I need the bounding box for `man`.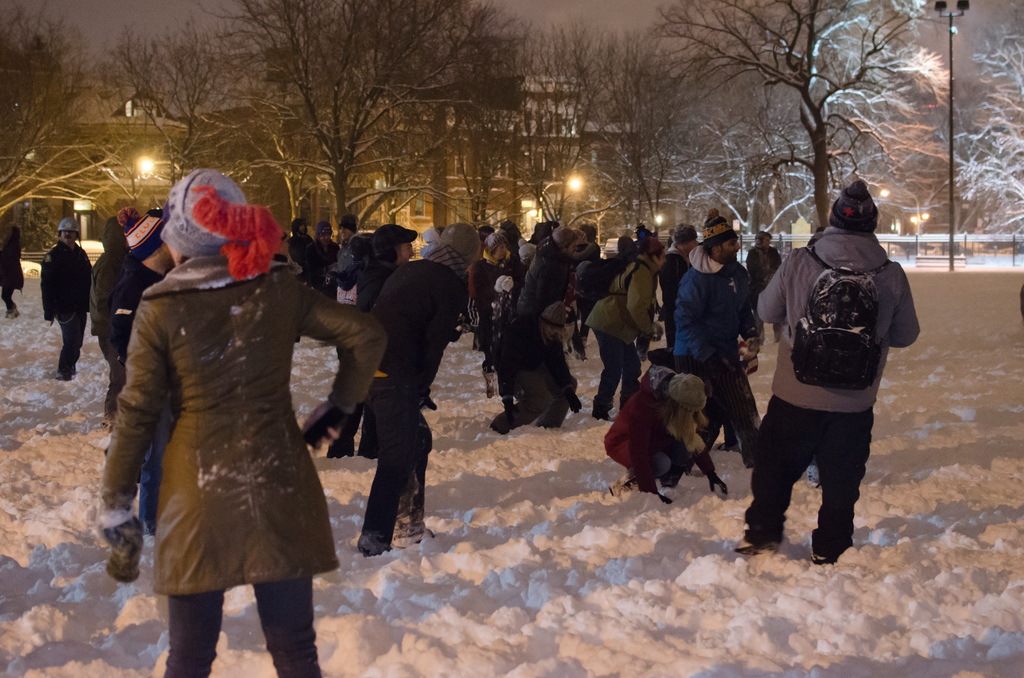
Here it is: bbox=[330, 214, 356, 272].
